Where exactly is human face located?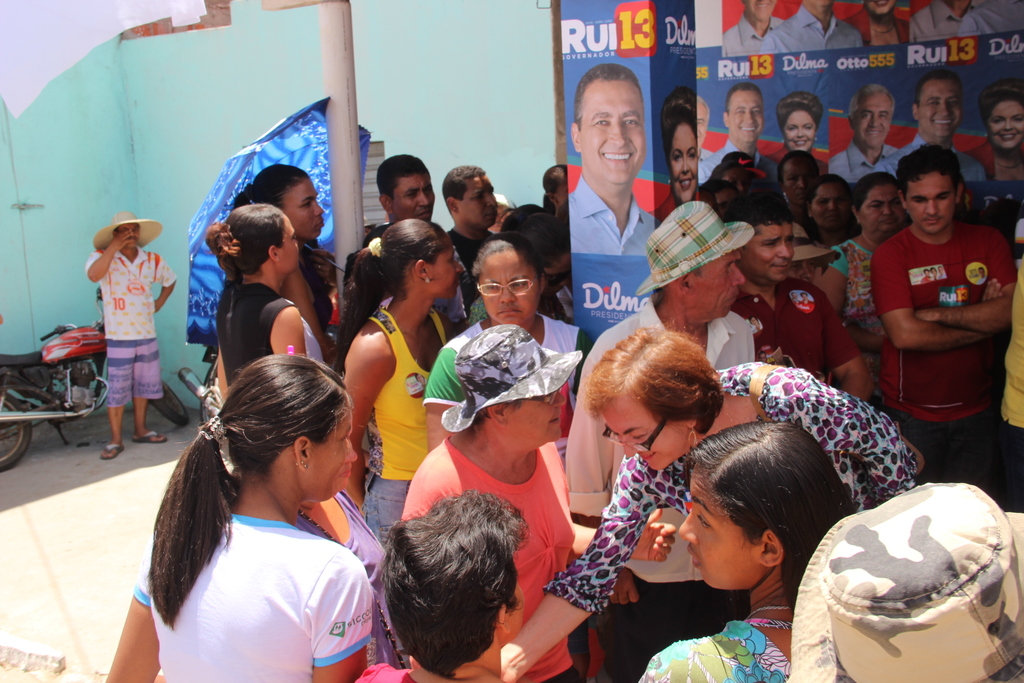
Its bounding box is (909, 169, 959, 227).
